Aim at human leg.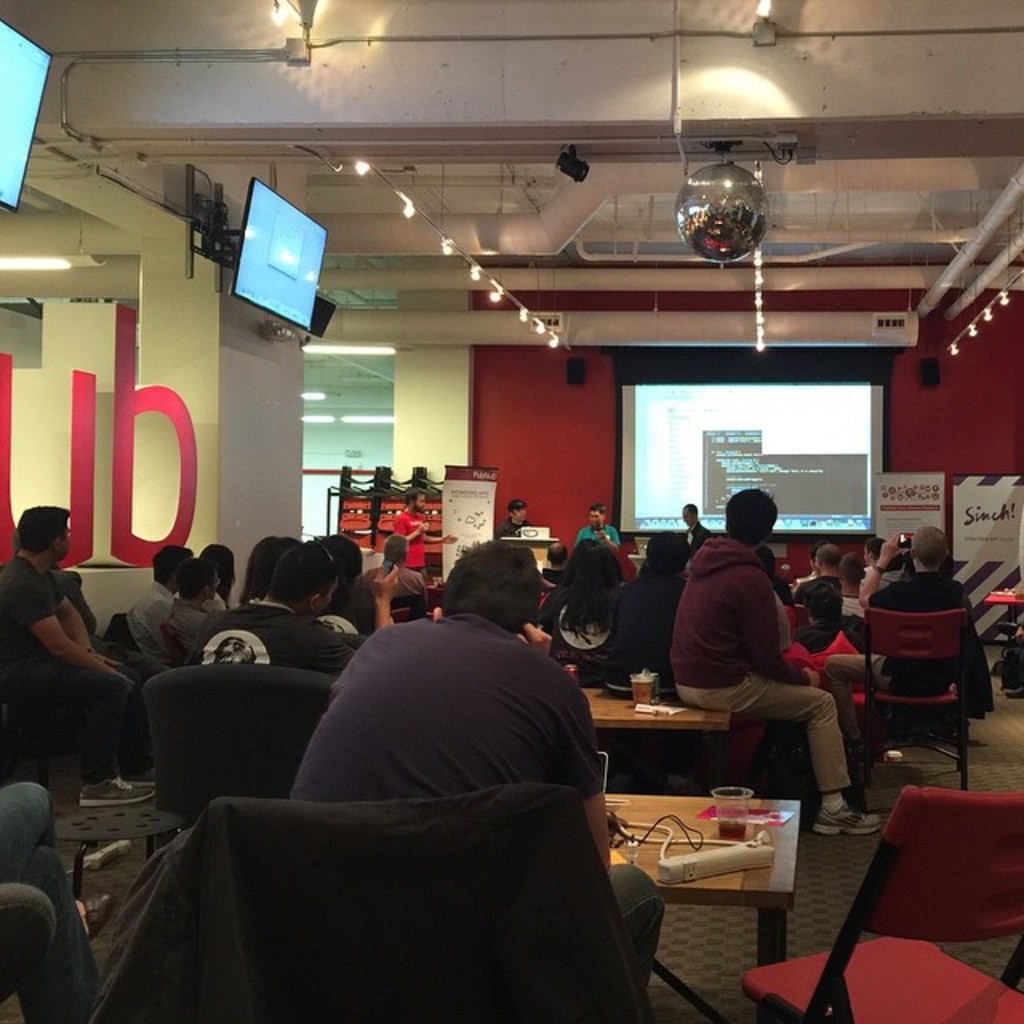
Aimed at region(608, 867, 659, 998).
